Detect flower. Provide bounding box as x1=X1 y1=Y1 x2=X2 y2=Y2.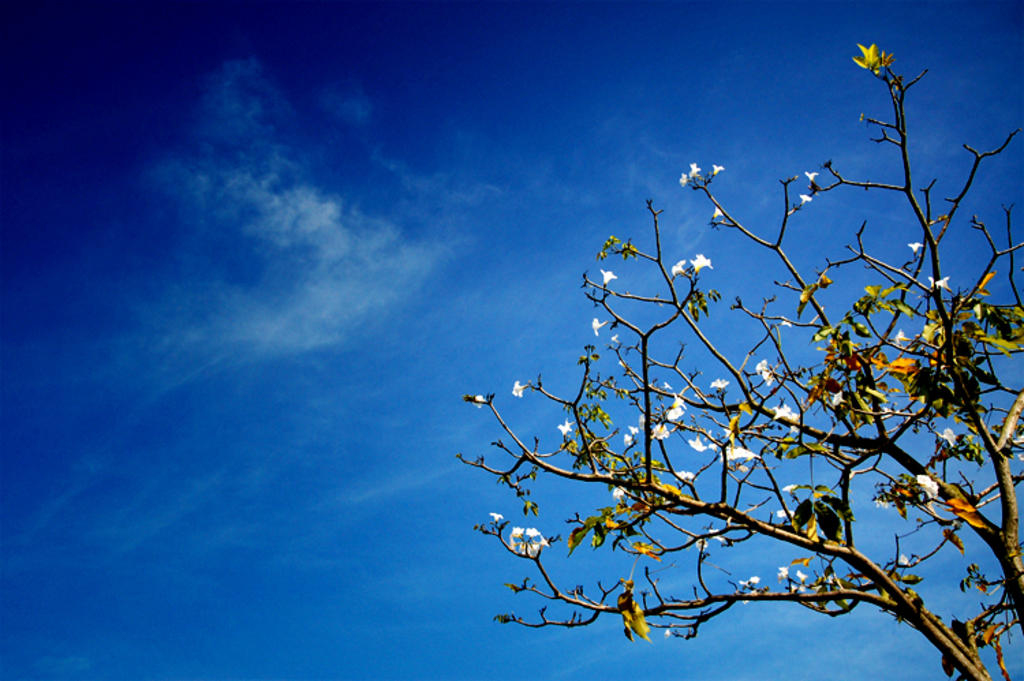
x1=800 y1=195 x2=811 y2=205.
